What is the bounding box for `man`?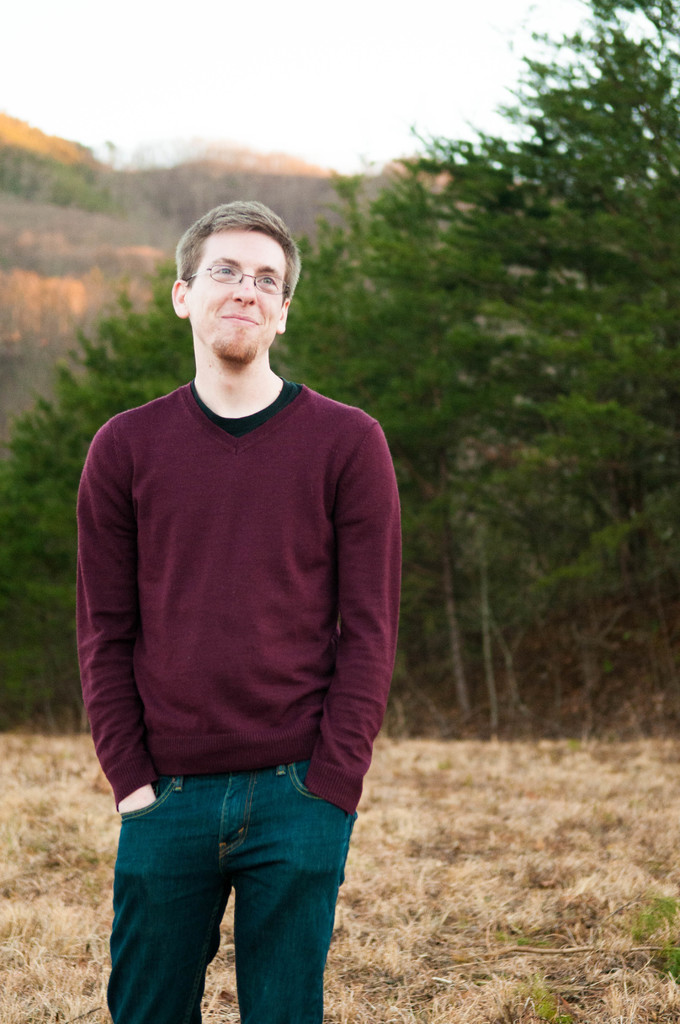
[70,196,407,1023].
